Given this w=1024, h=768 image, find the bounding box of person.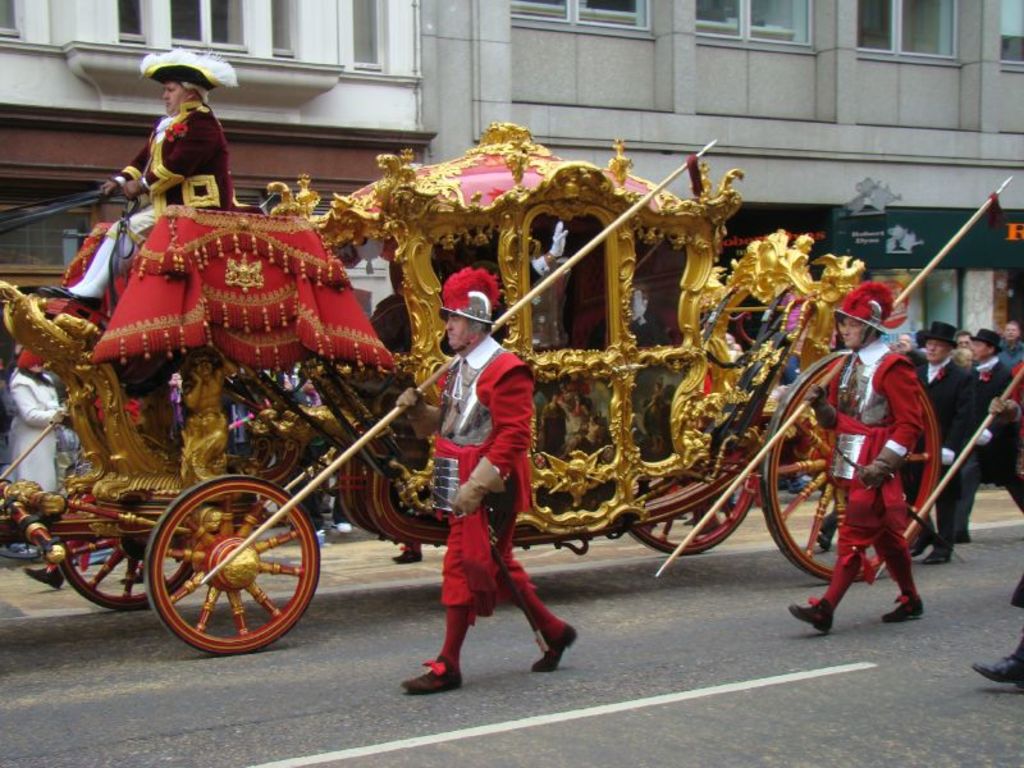
(485, 214, 571, 337).
